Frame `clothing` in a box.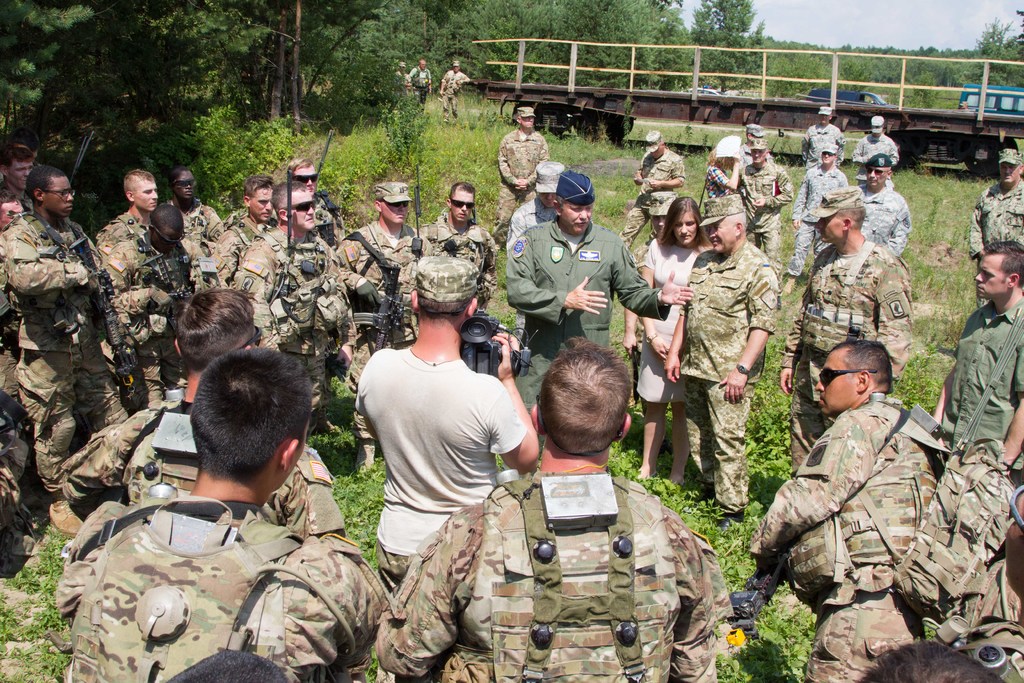
Rect(705, 165, 732, 203).
